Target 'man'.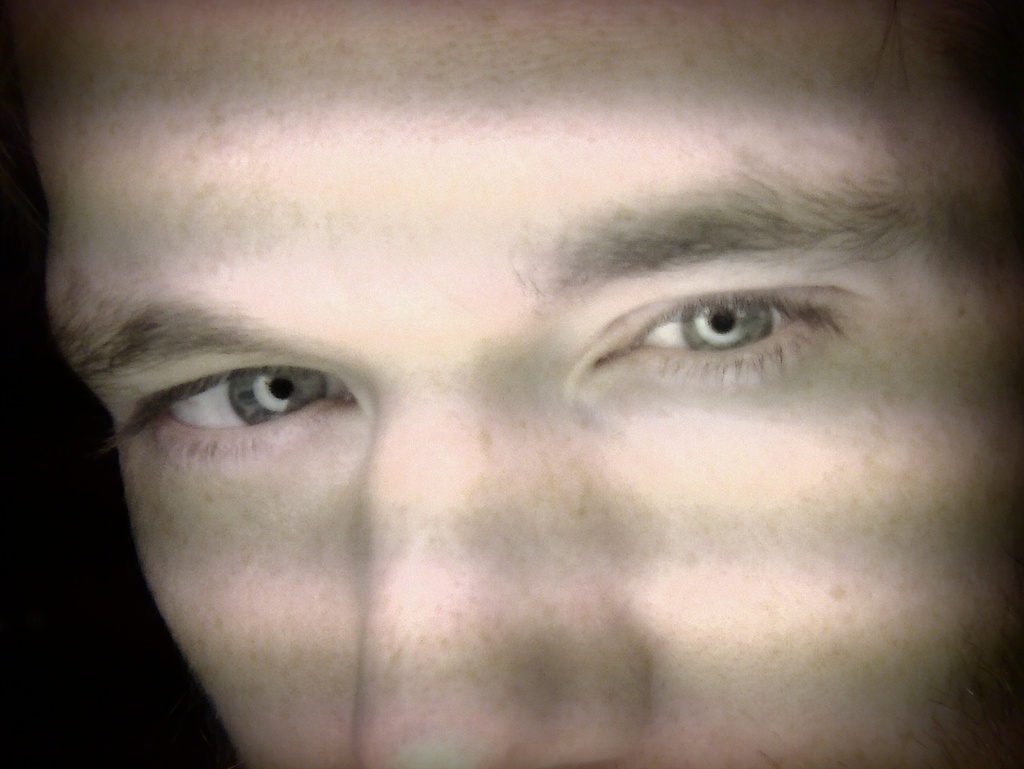
Target region: [left=0, top=0, right=1023, bottom=768].
